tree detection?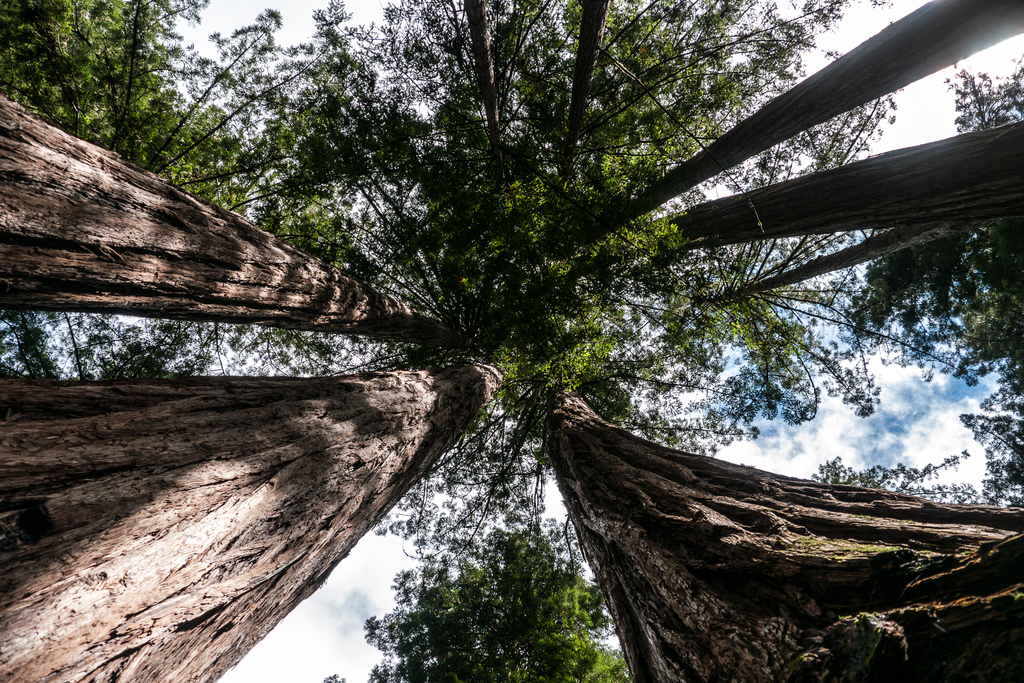
select_region(565, 0, 1023, 254)
